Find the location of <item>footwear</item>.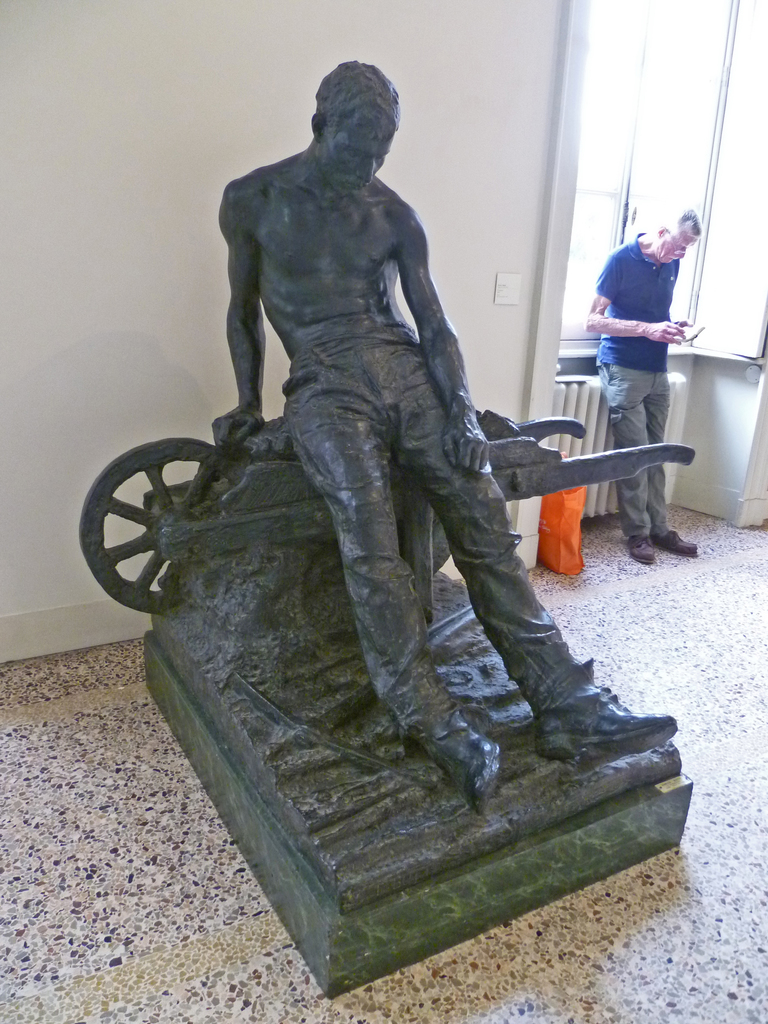
Location: 657,529,698,557.
